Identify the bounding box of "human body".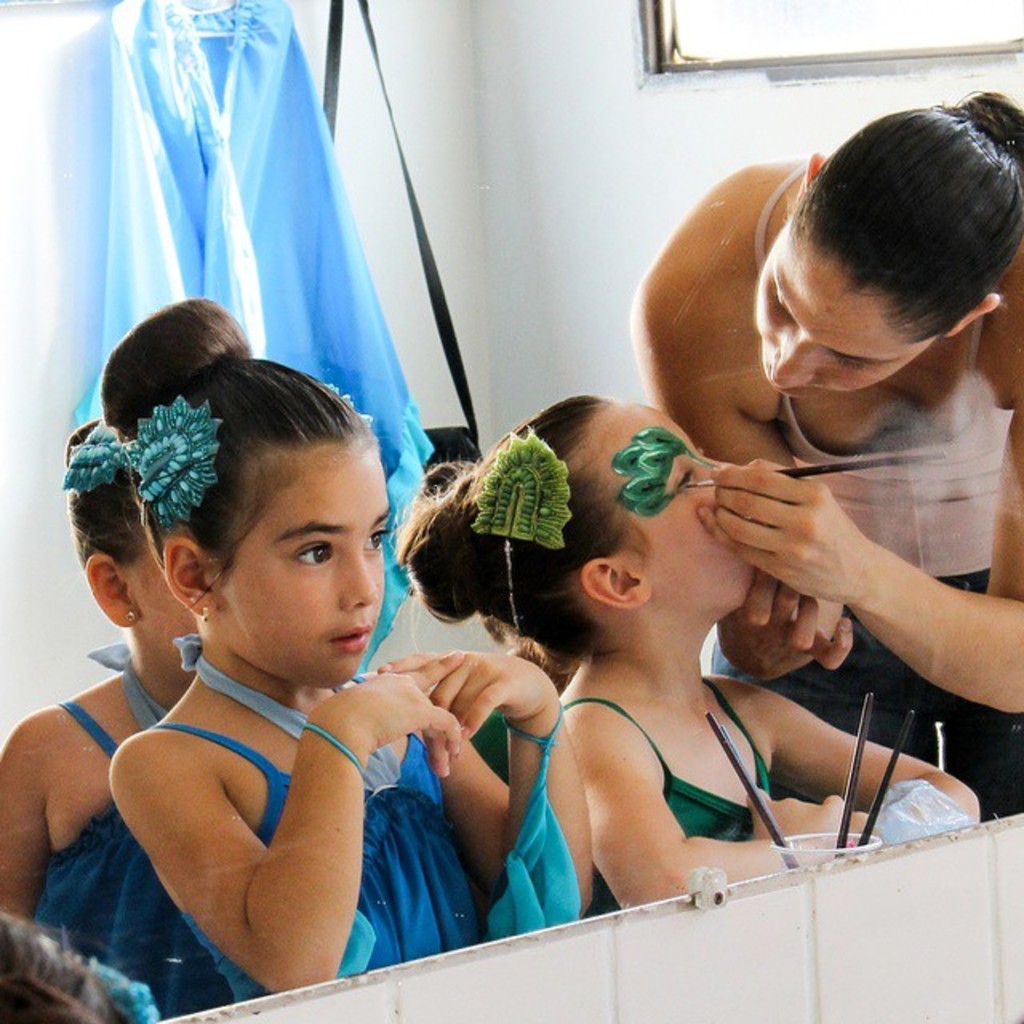
l=102, t=296, r=603, b=989.
